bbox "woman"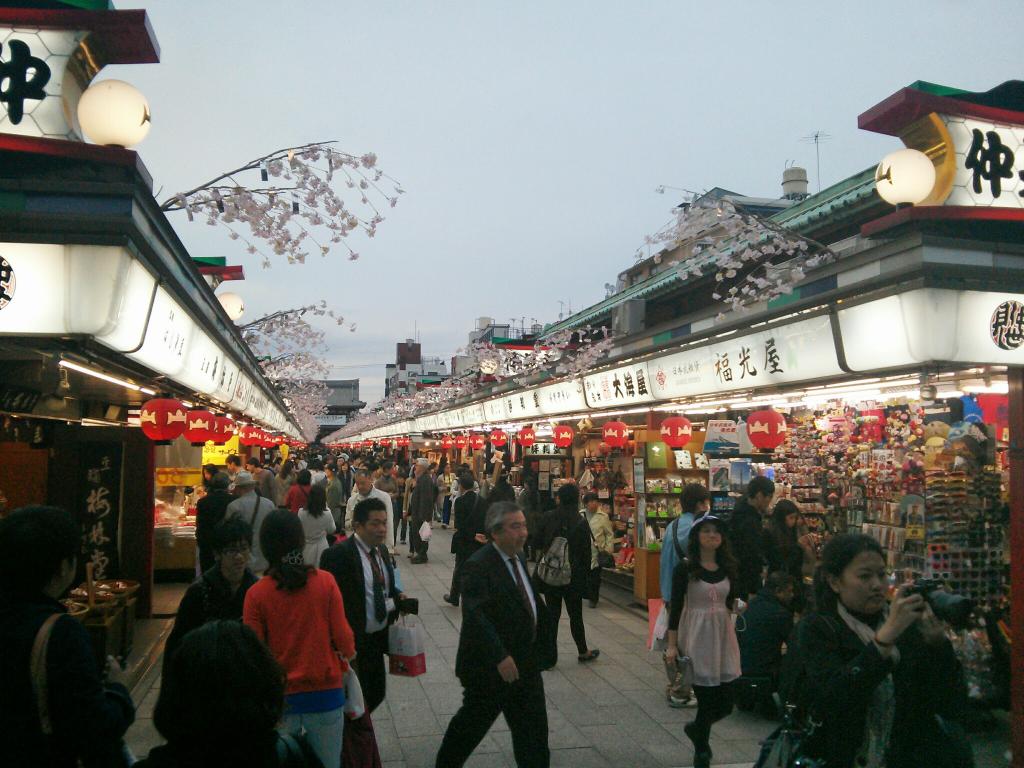
bbox=[776, 538, 960, 767]
